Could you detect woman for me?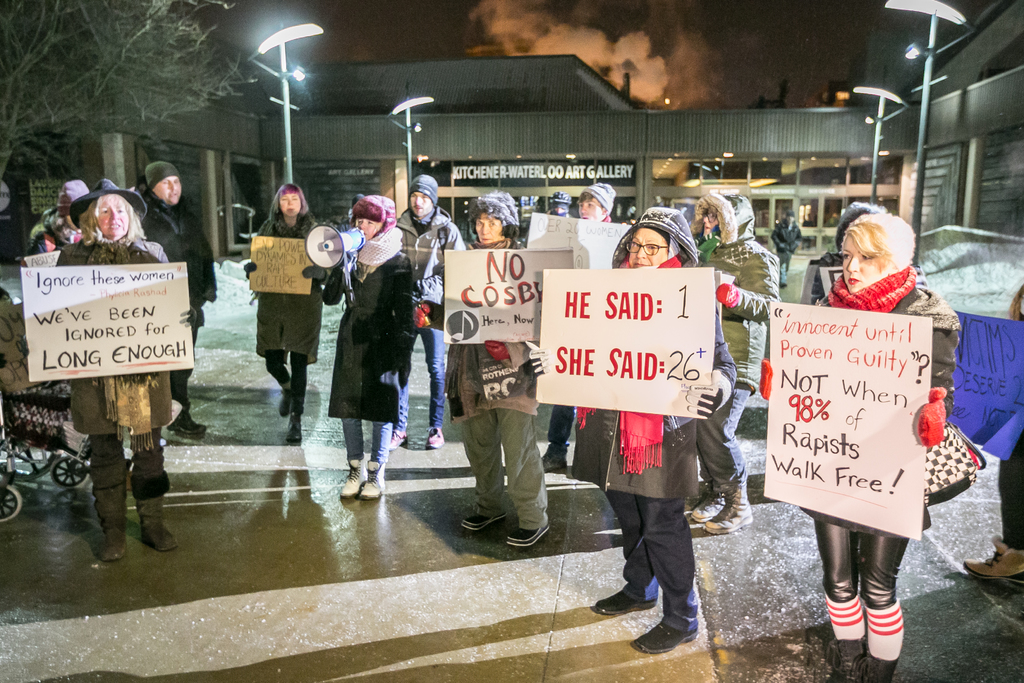
Detection result: box=[321, 192, 410, 510].
